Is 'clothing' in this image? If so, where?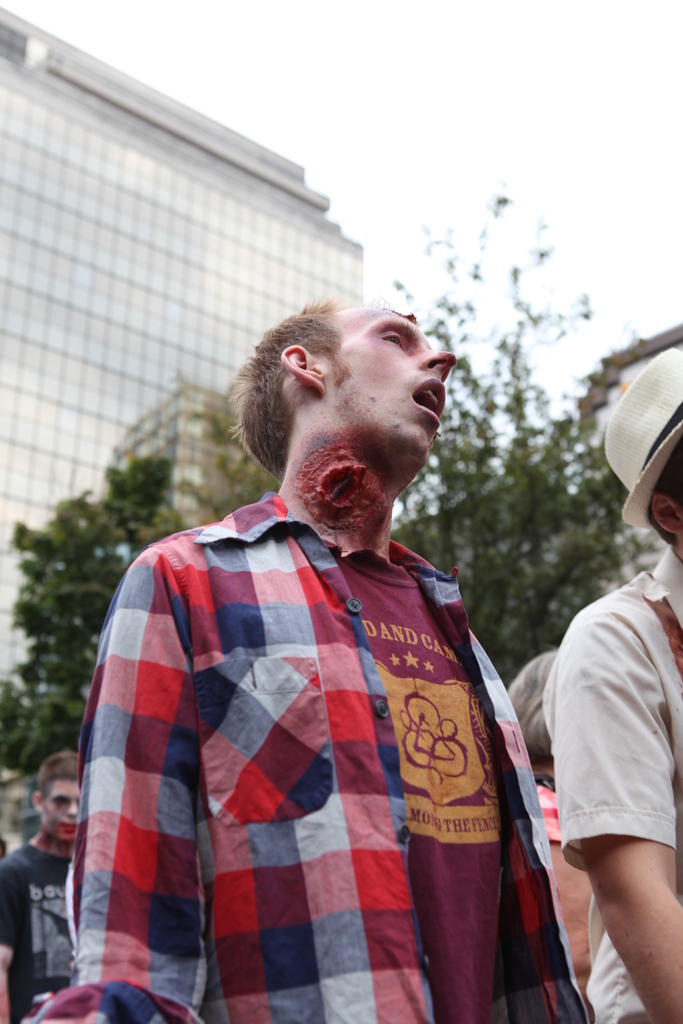
Yes, at left=2, top=847, right=72, bottom=1023.
